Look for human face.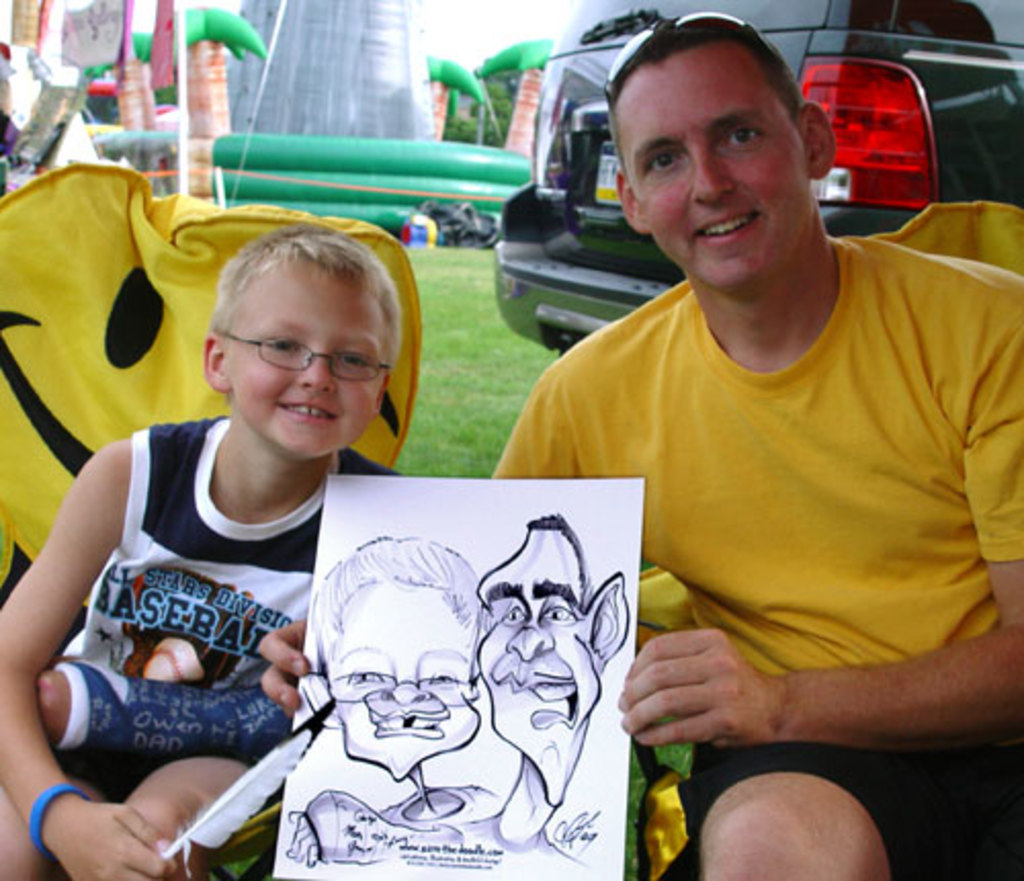
Found: bbox=(217, 272, 379, 453).
